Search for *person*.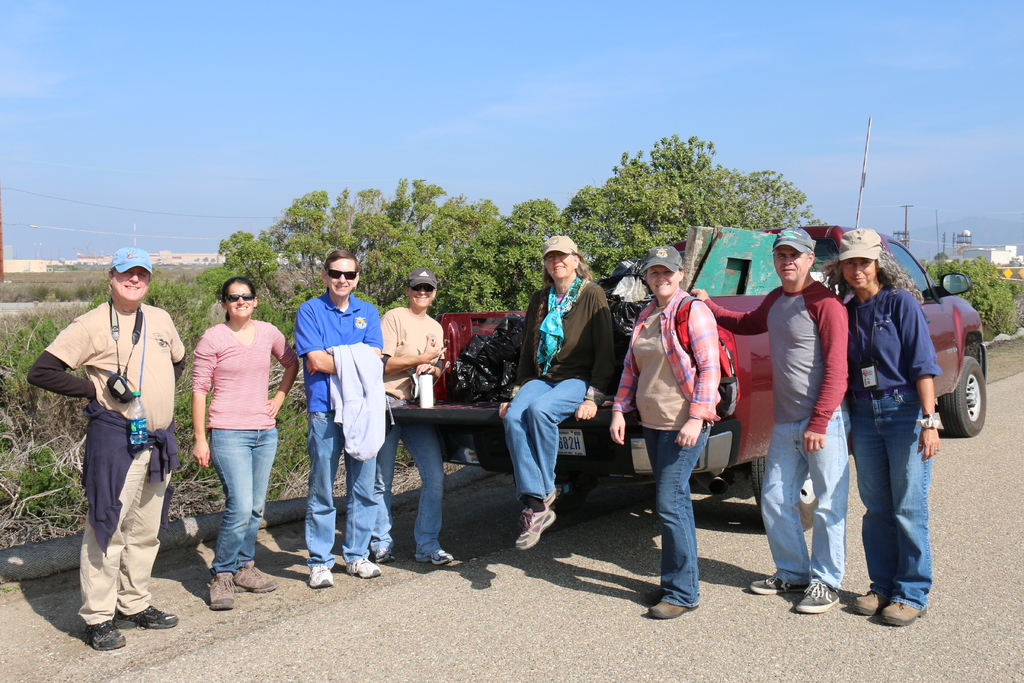
Found at x1=820, y1=225, x2=940, y2=627.
